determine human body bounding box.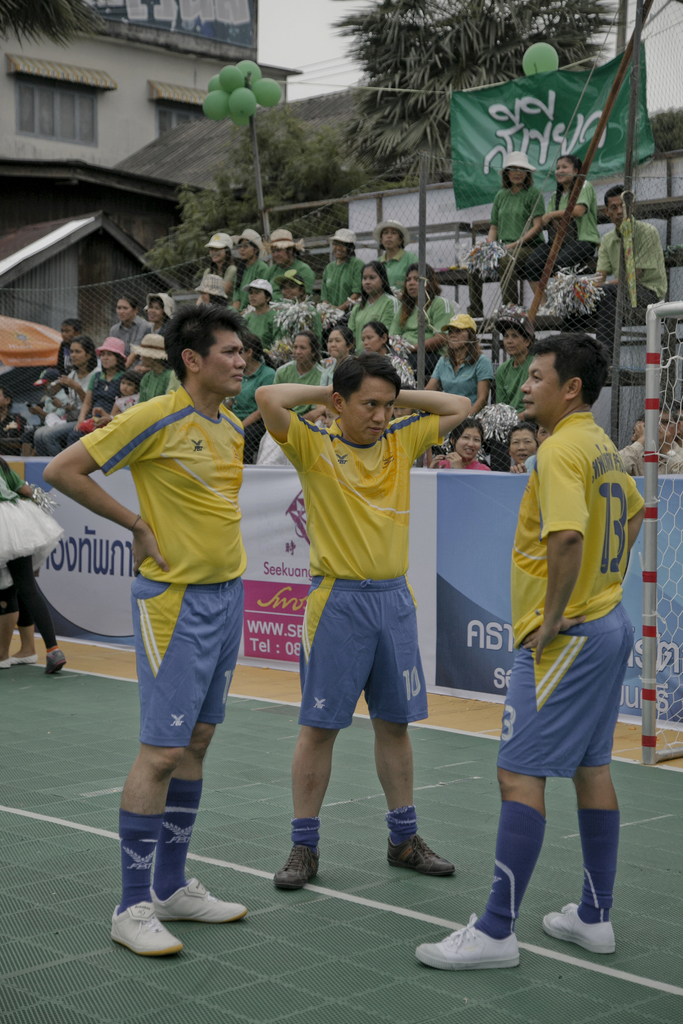
Determined: rect(138, 367, 179, 400).
